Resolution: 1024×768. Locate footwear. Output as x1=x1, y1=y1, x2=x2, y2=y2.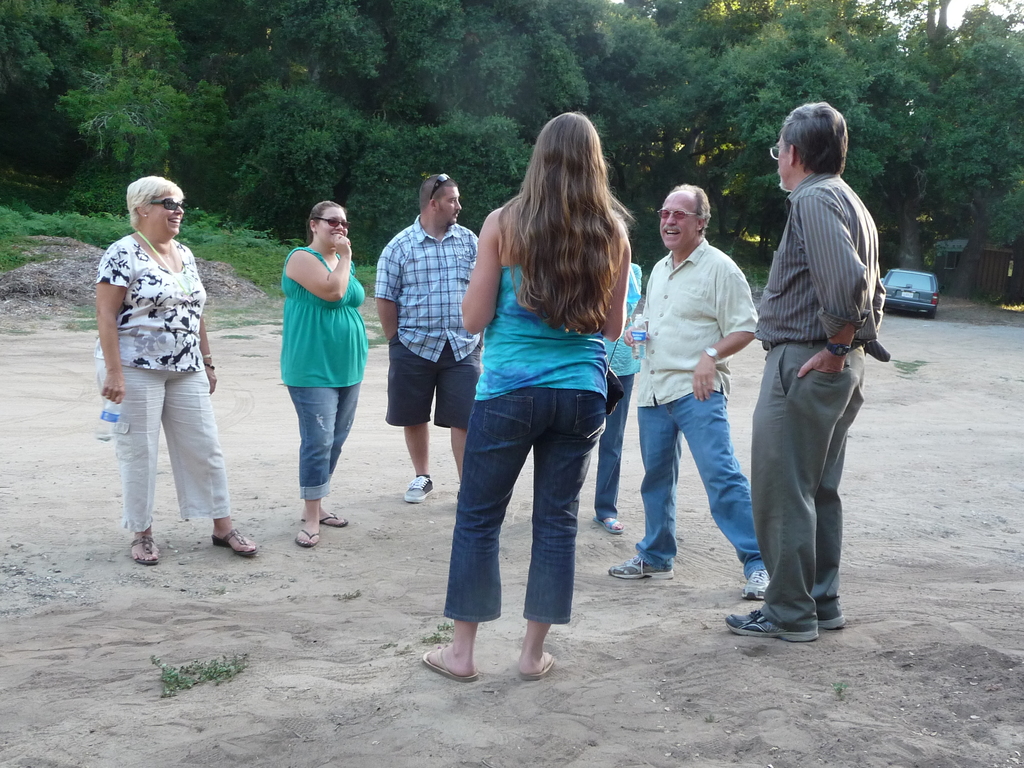
x1=599, y1=563, x2=675, y2=577.
